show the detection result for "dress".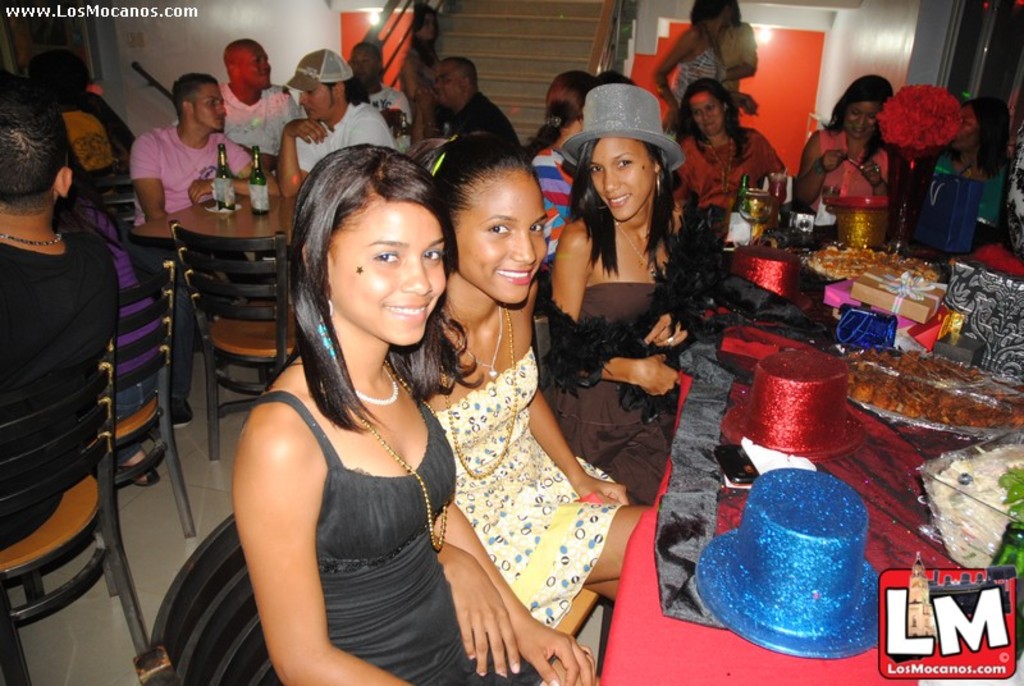
detection(548, 283, 682, 503).
